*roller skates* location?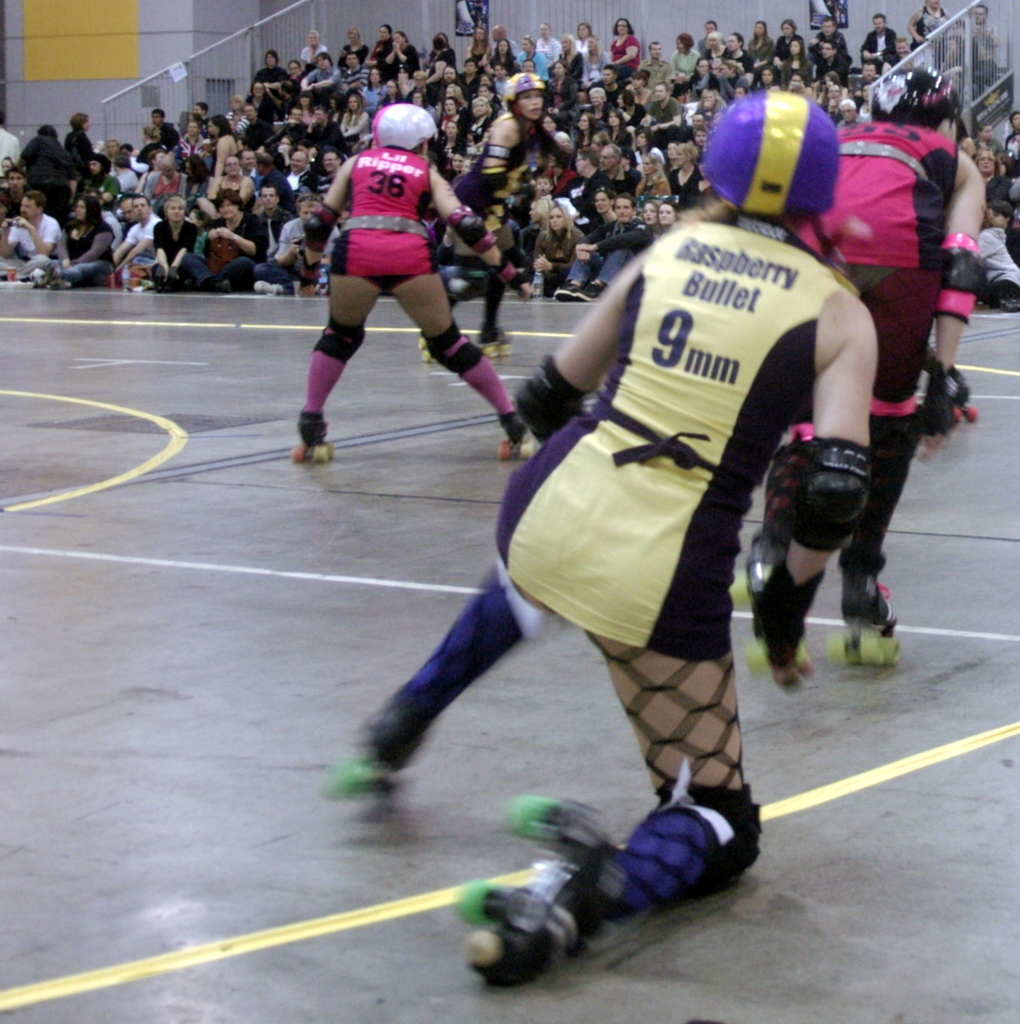
288,410,337,462
